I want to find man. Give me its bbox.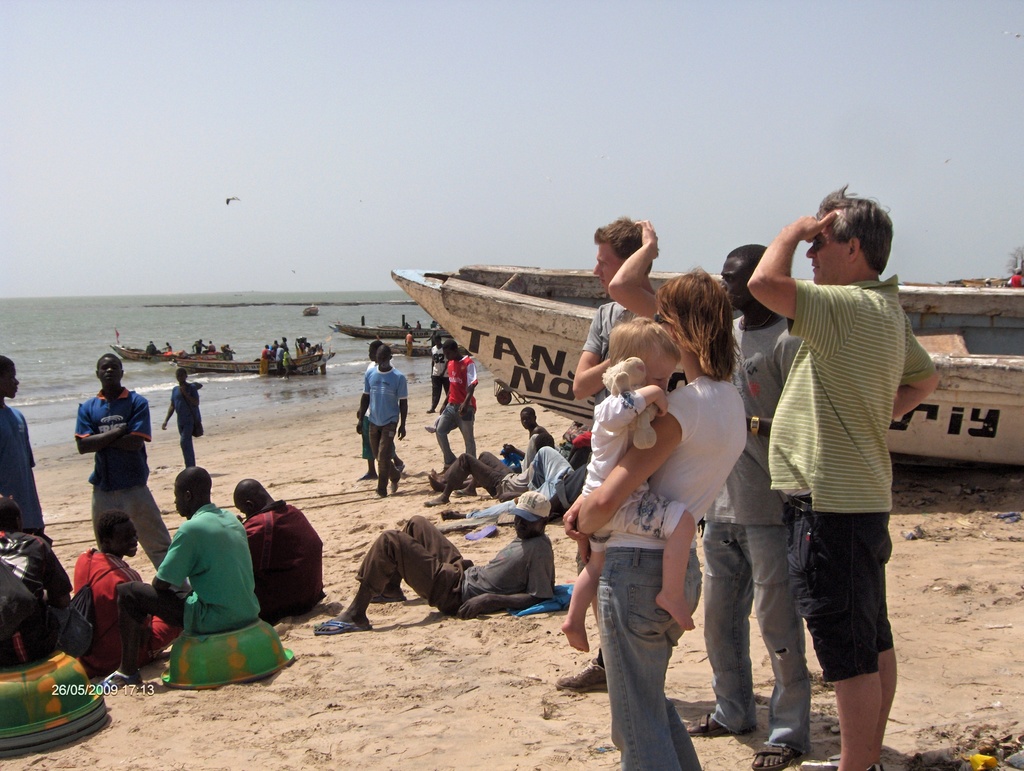
x1=0, y1=492, x2=98, y2=671.
